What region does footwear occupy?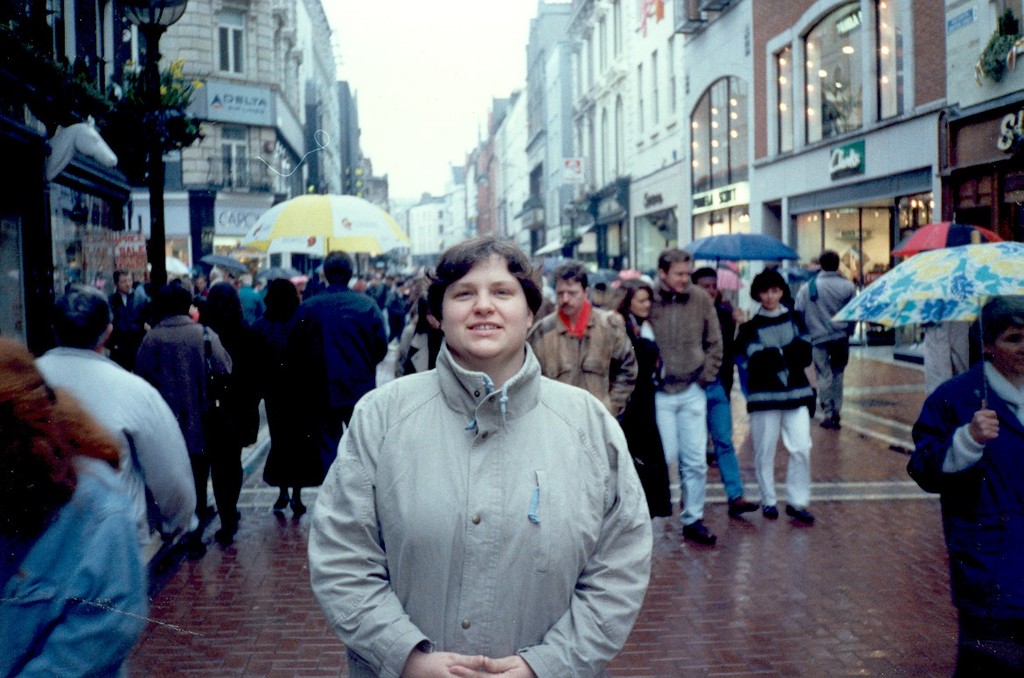
728, 498, 760, 519.
